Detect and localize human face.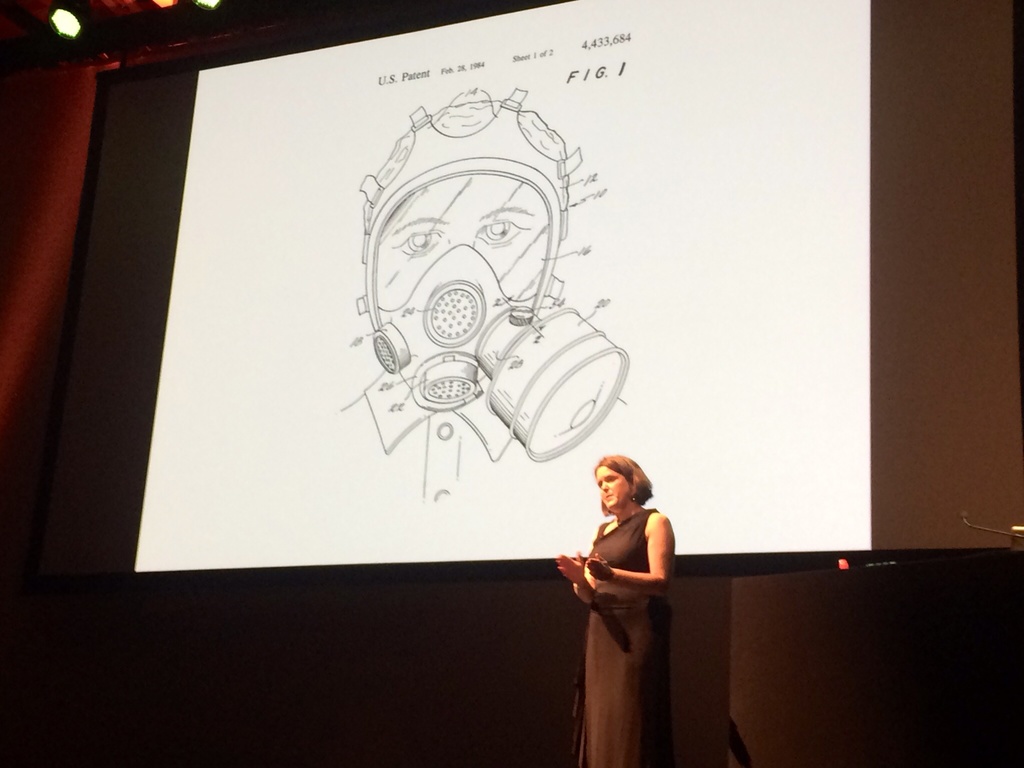
Localized at <region>598, 468, 629, 511</region>.
